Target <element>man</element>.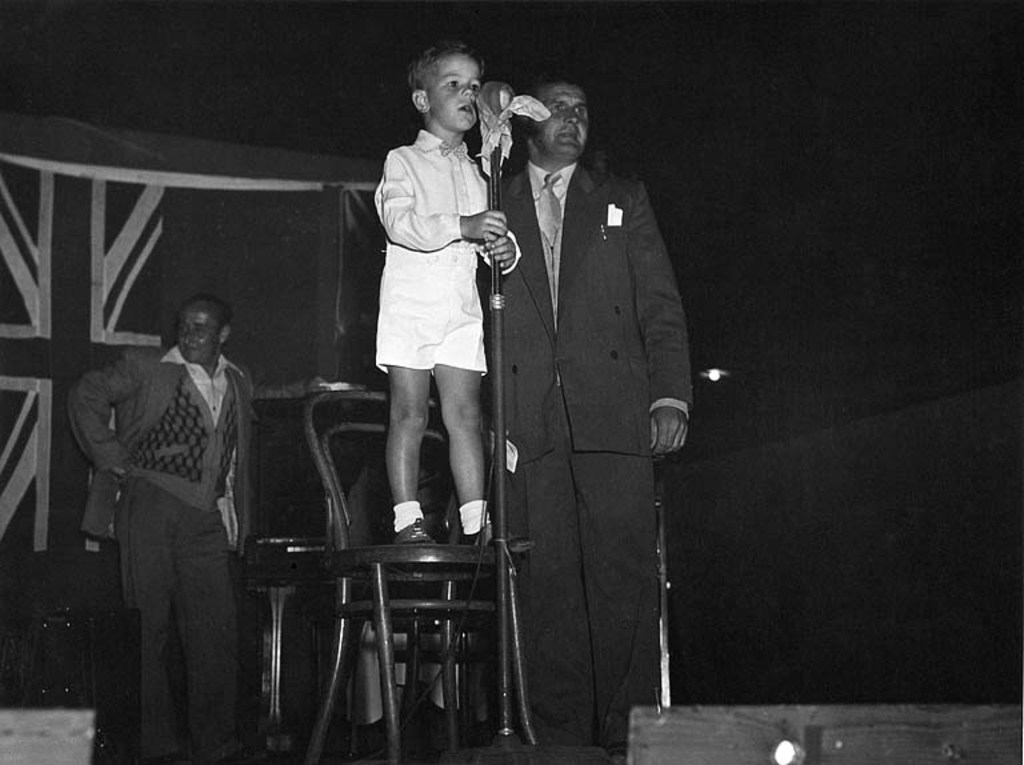
Target region: rect(69, 271, 277, 740).
